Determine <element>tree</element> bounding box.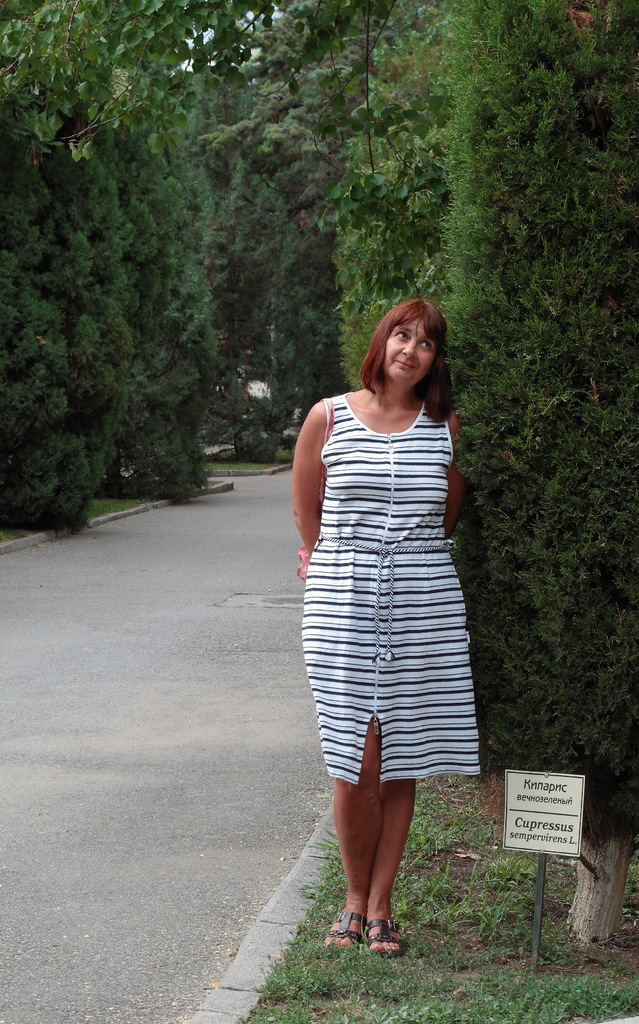
Determined: pyautogui.locateOnScreen(450, 7, 628, 827).
